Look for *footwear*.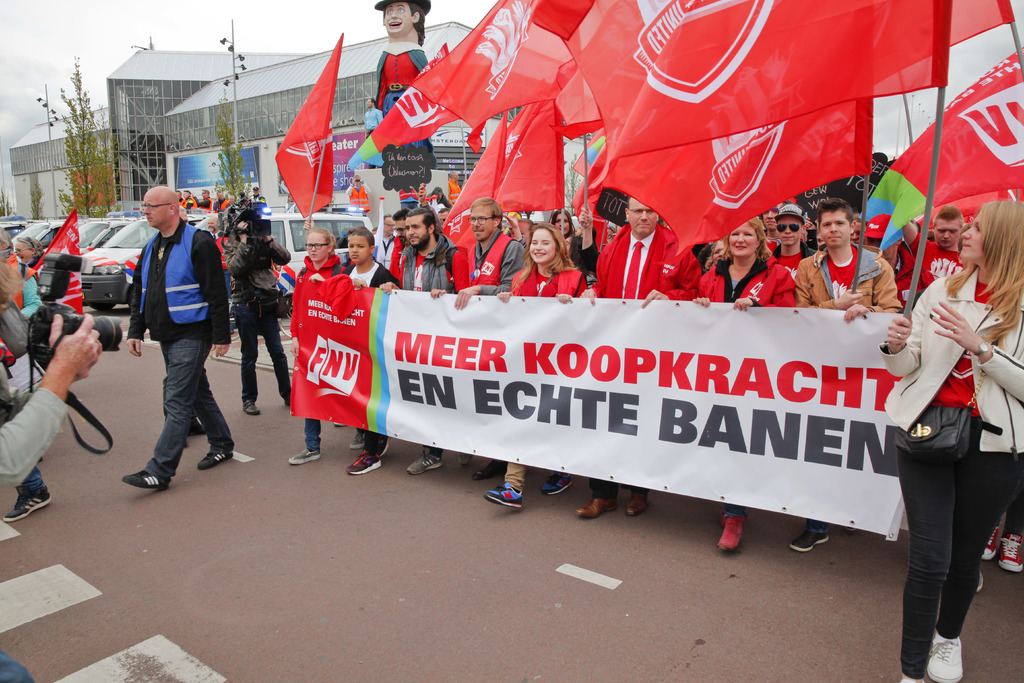
Found: left=996, top=528, right=1023, bottom=579.
